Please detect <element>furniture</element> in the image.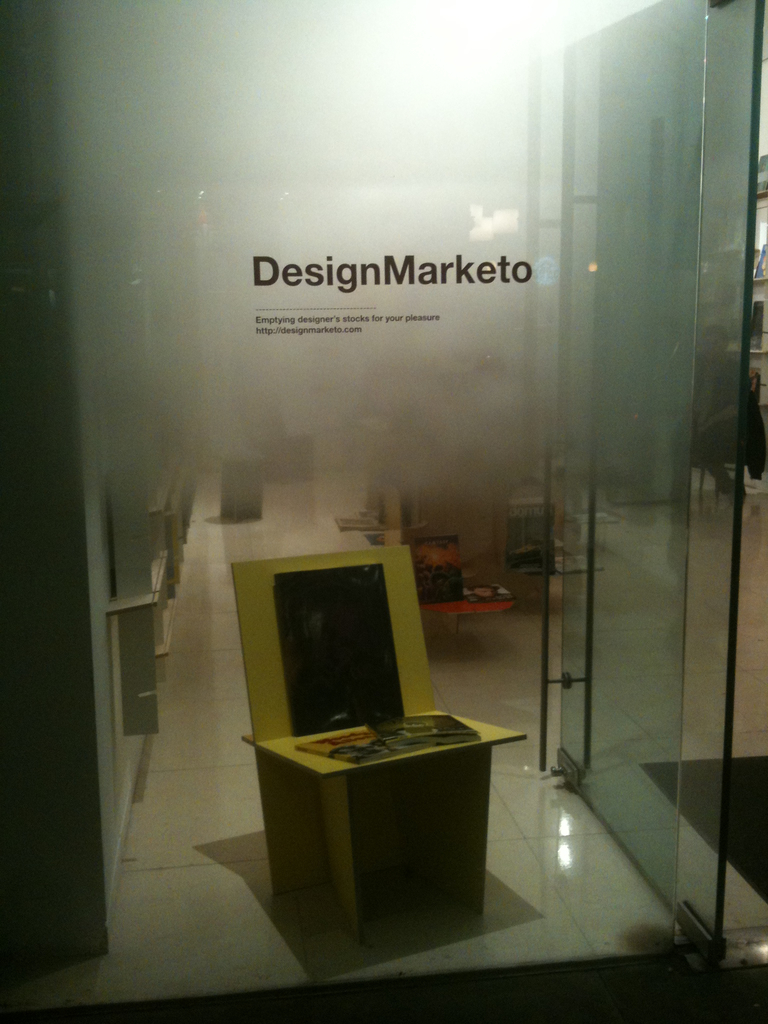
<box>234,541,527,930</box>.
